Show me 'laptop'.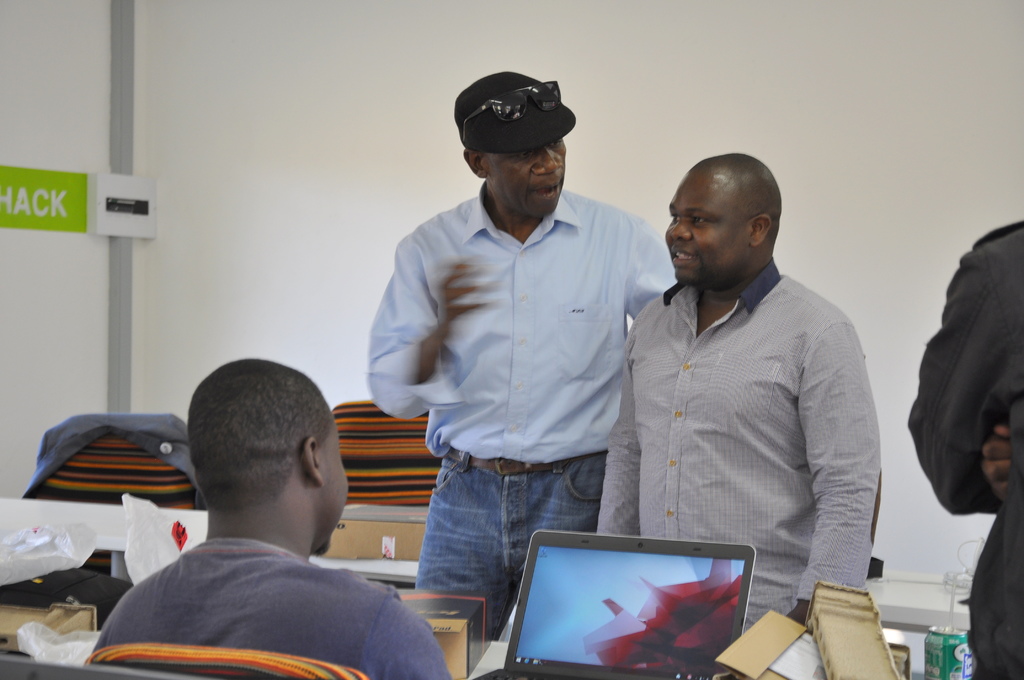
'laptop' is here: [left=492, top=533, right=795, bottom=679].
